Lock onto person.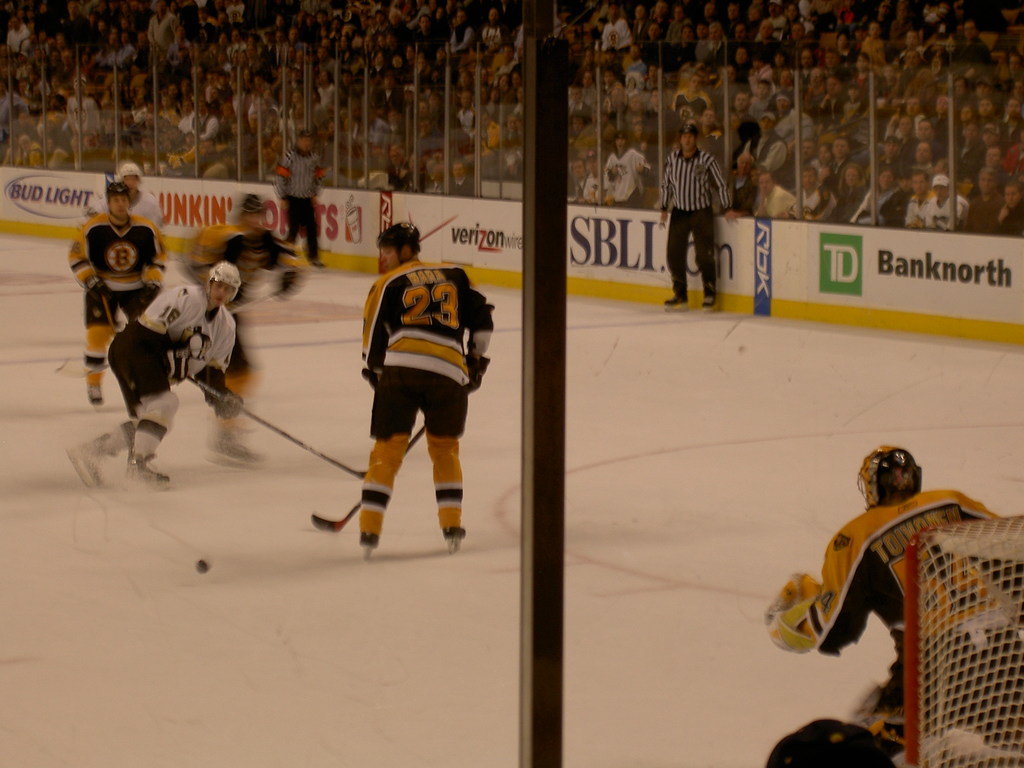
Locked: <bbox>352, 220, 502, 559</bbox>.
